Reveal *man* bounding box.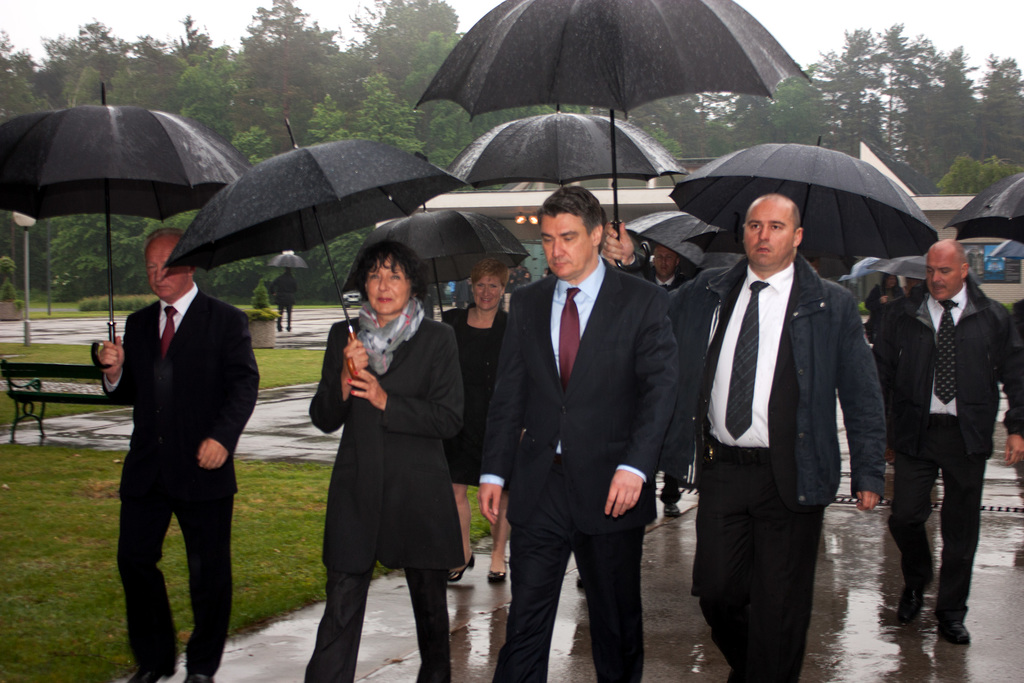
Revealed: x1=883 y1=240 x2=1023 y2=659.
